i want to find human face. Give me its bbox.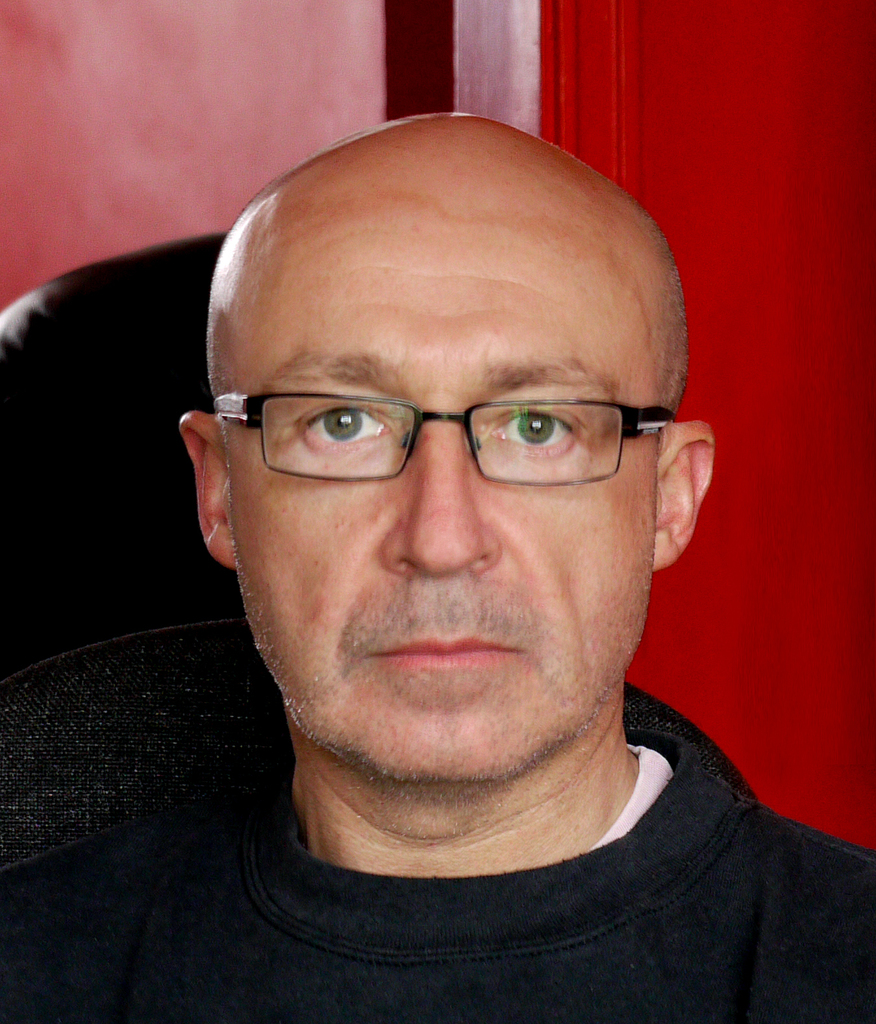
{"left": 225, "top": 200, "right": 662, "bottom": 795}.
